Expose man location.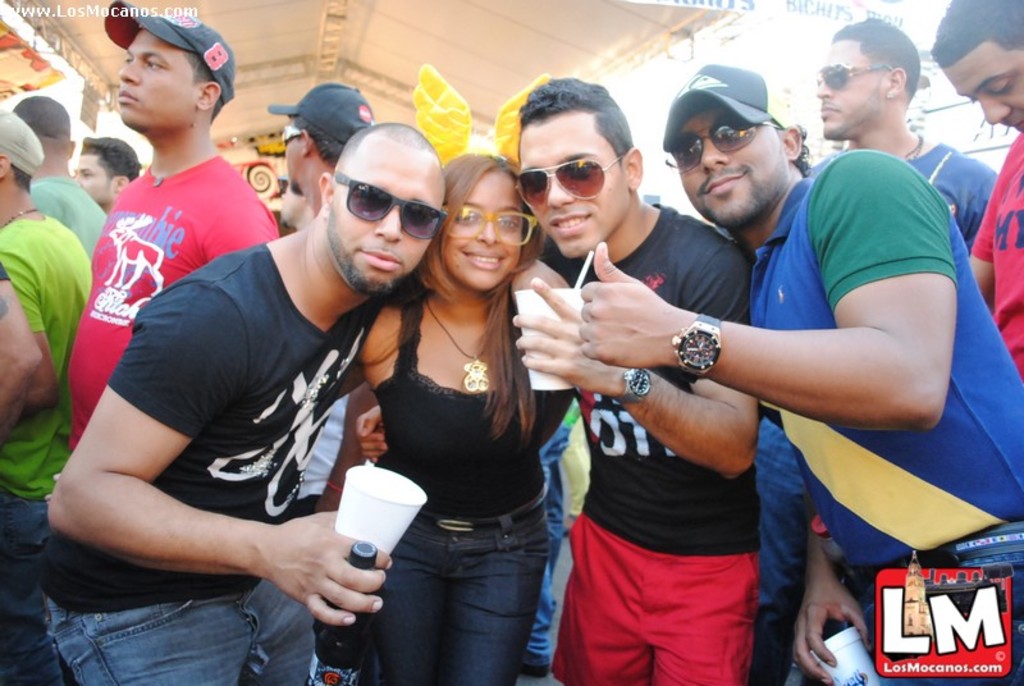
Exposed at select_region(70, 134, 141, 211).
